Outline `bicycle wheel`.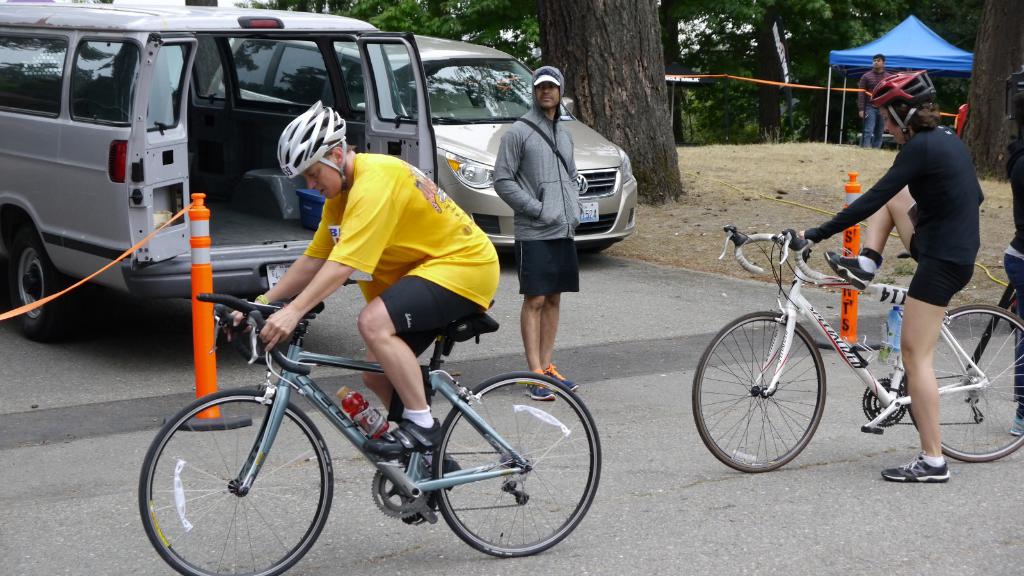
Outline: [x1=899, y1=304, x2=1023, y2=469].
